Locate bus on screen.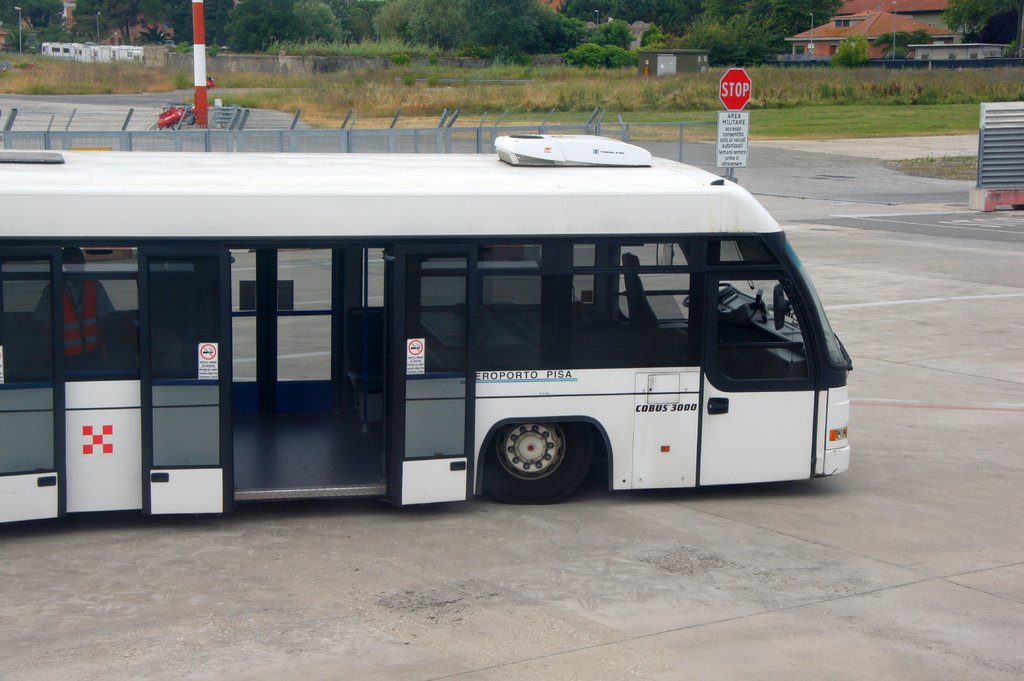
On screen at (left=0, top=134, right=857, bottom=524).
